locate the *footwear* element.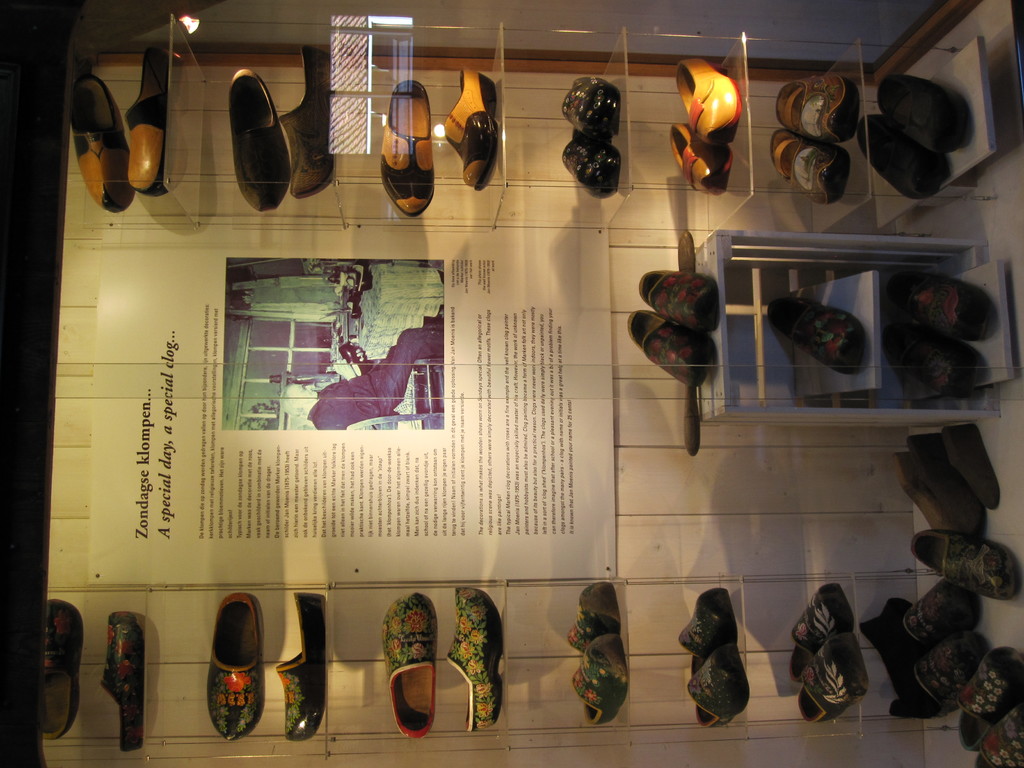
Element bbox: pyautogui.locateOnScreen(907, 625, 988, 708).
